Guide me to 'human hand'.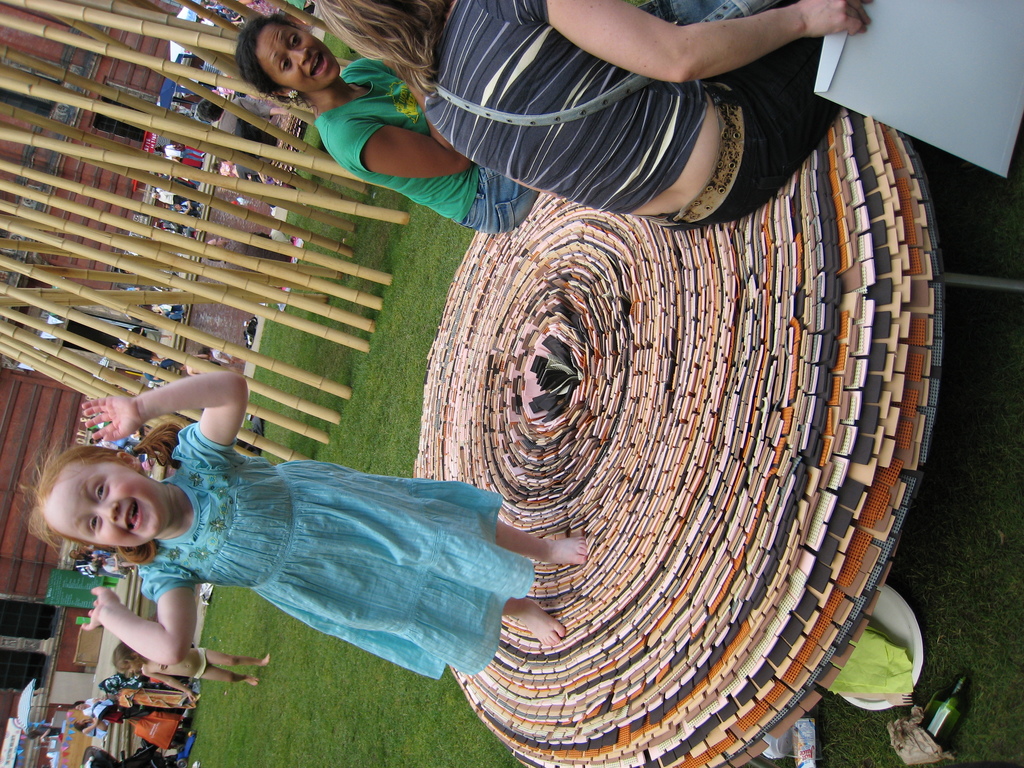
Guidance: bbox(79, 586, 120, 633).
